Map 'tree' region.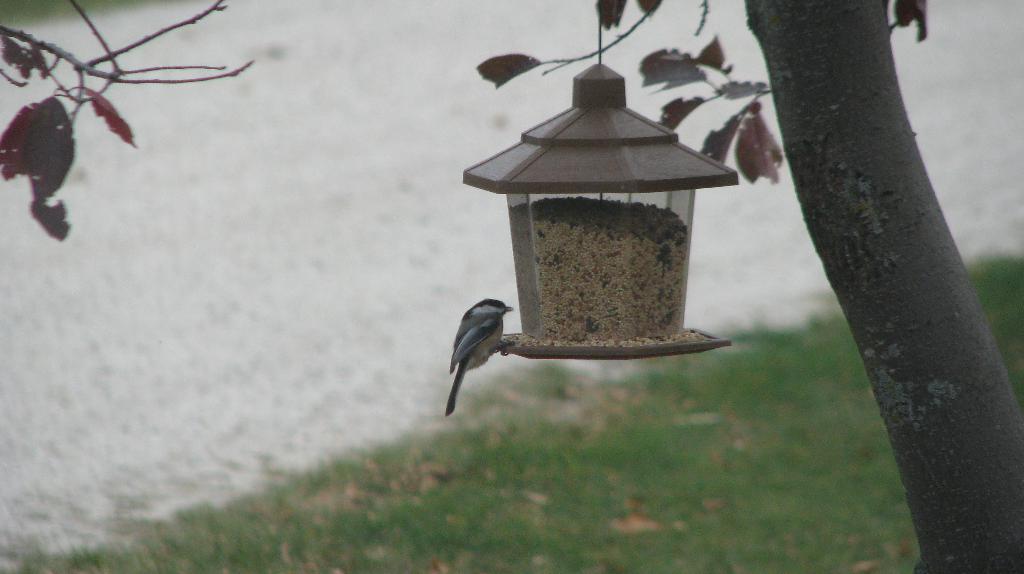
Mapped to select_region(0, 0, 1023, 573).
